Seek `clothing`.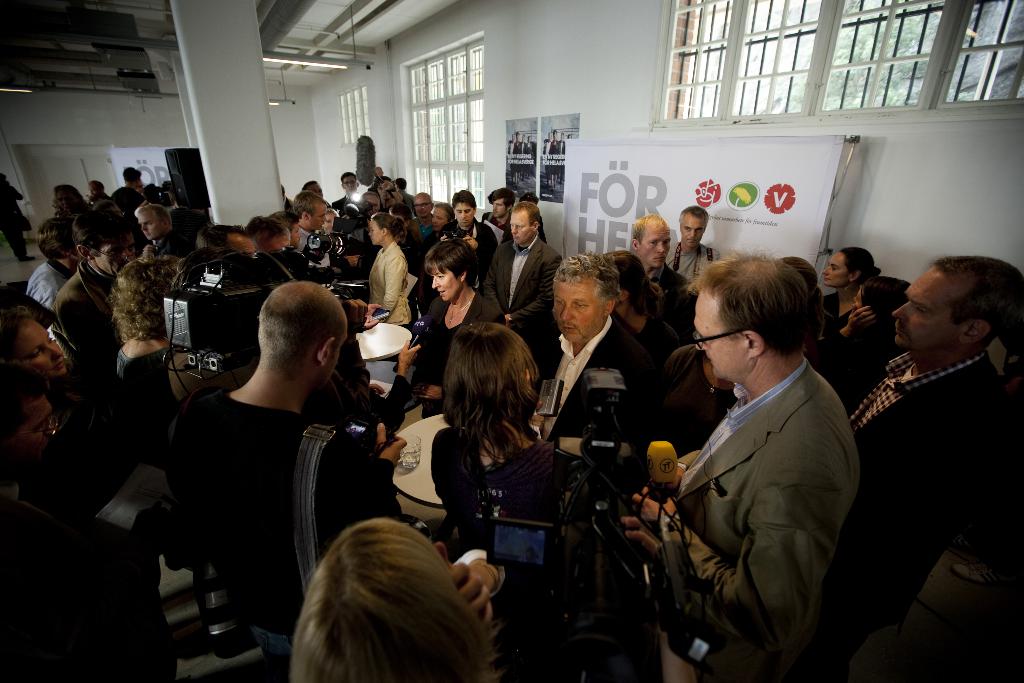
pyautogui.locateOnScreen(429, 422, 576, 555).
